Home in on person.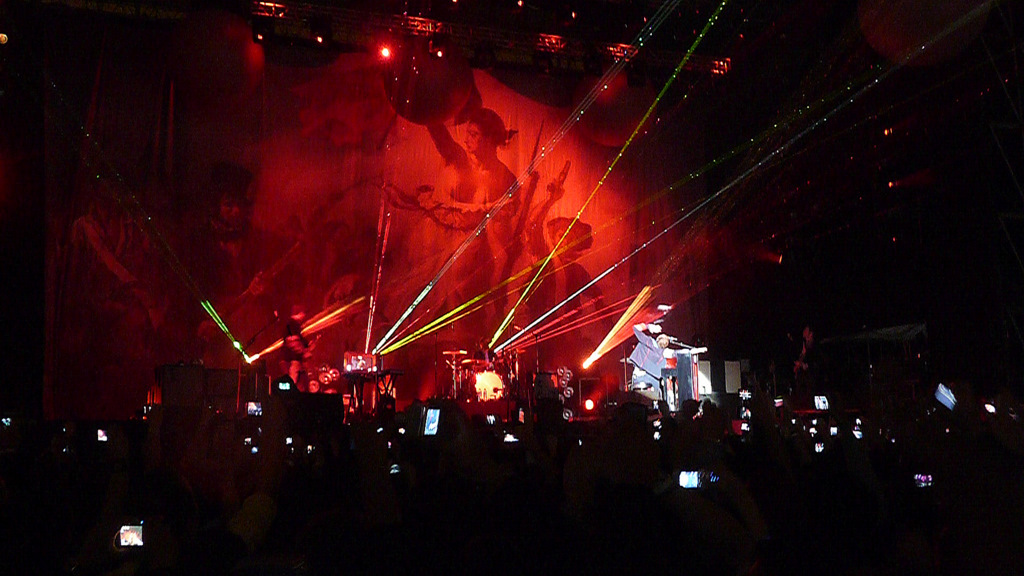
Homed in at <bbox>410, 105, 519, 367</bbox>.
